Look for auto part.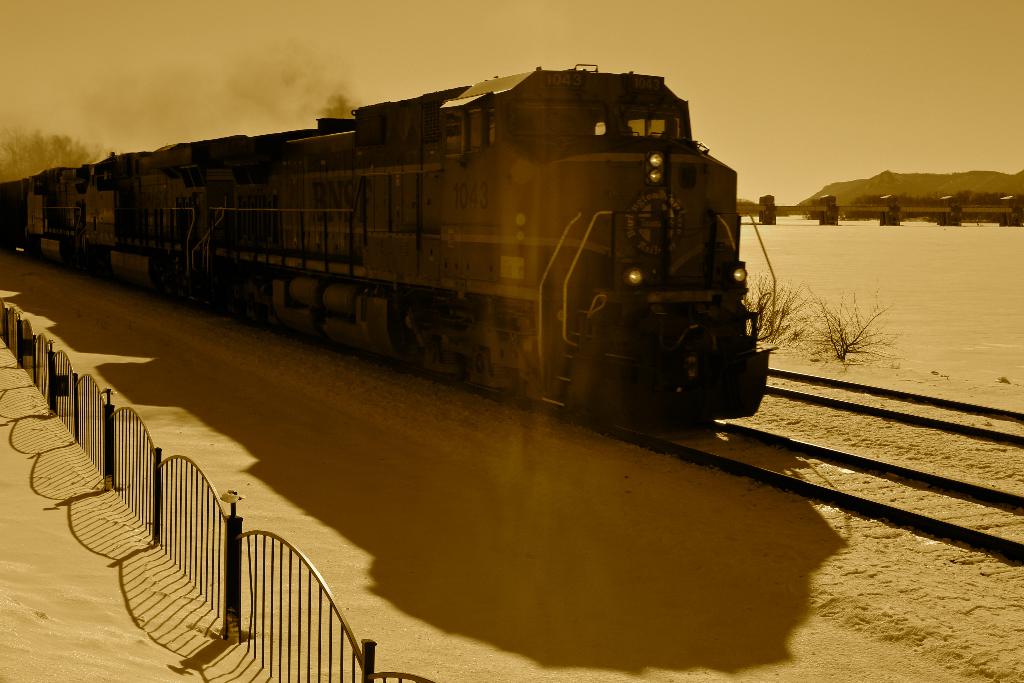
Found: x1=639, y1=145, x2=664, y2=190.
